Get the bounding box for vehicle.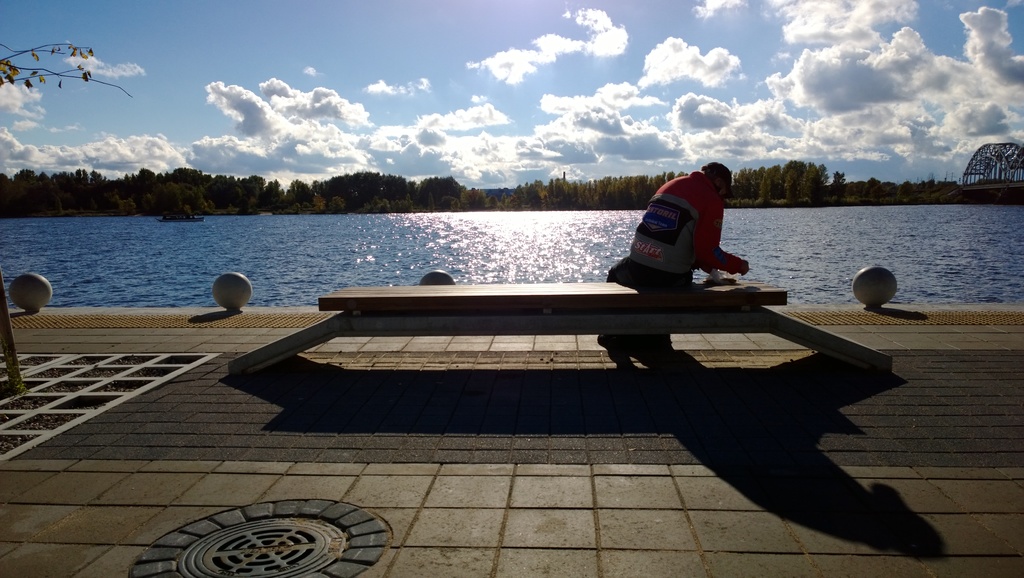
pyautogui.locateOnScreen(156, 211, 207, 224).
